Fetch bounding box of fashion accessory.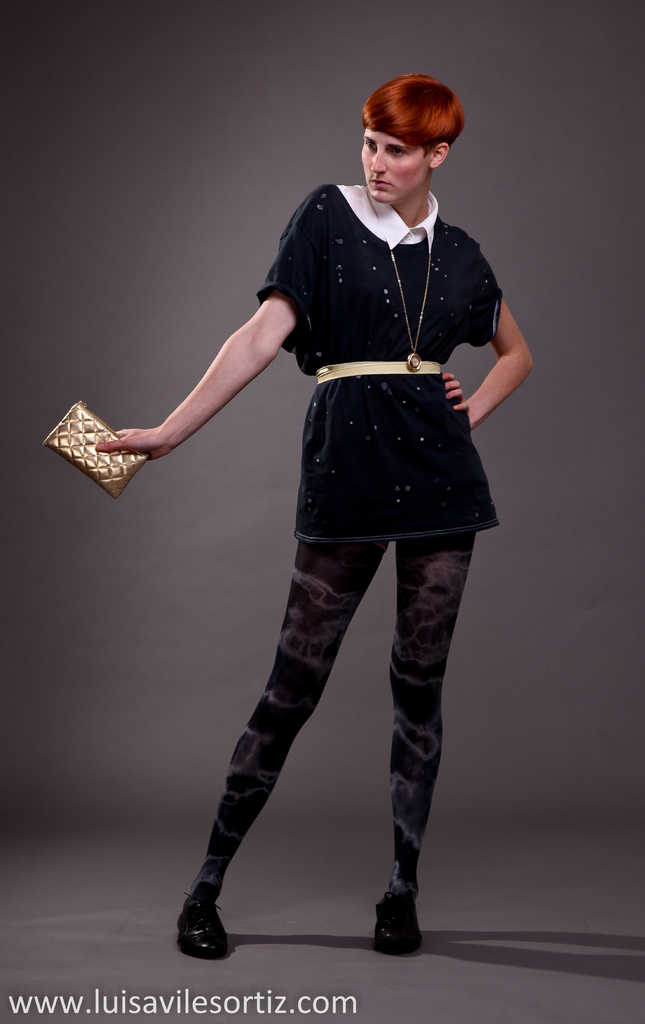
Bbox: box=[39, 405, 144, 493].
